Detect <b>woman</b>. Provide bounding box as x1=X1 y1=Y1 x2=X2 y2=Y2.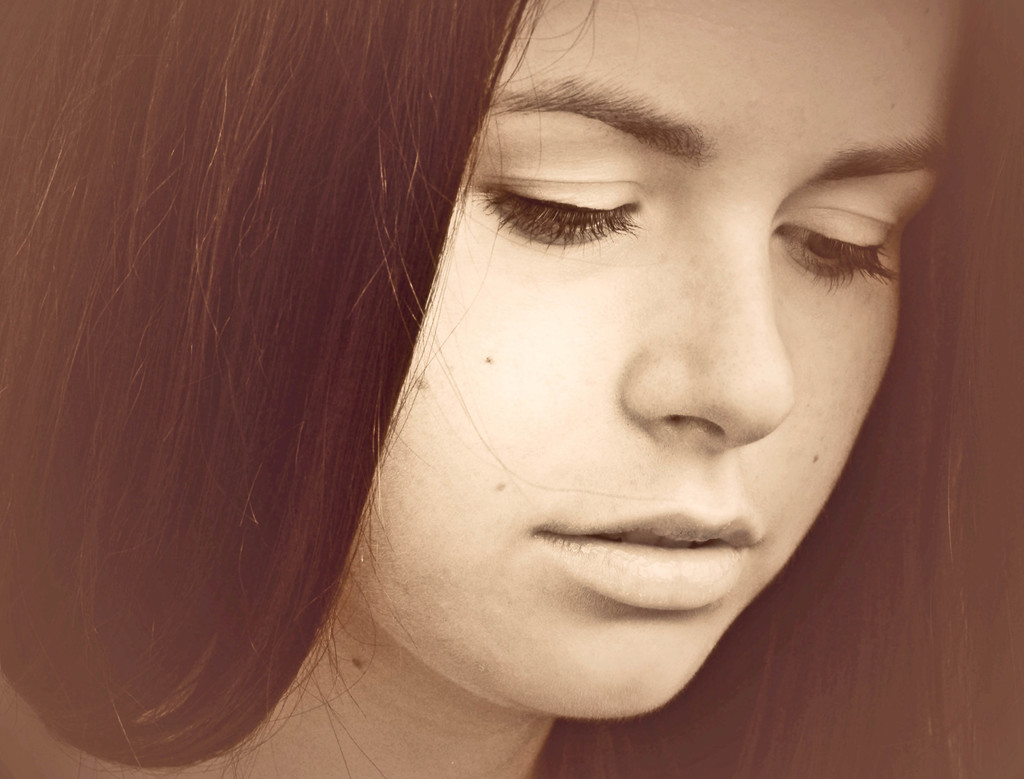
x1=20 y1=6 x2=962 y2=767.
